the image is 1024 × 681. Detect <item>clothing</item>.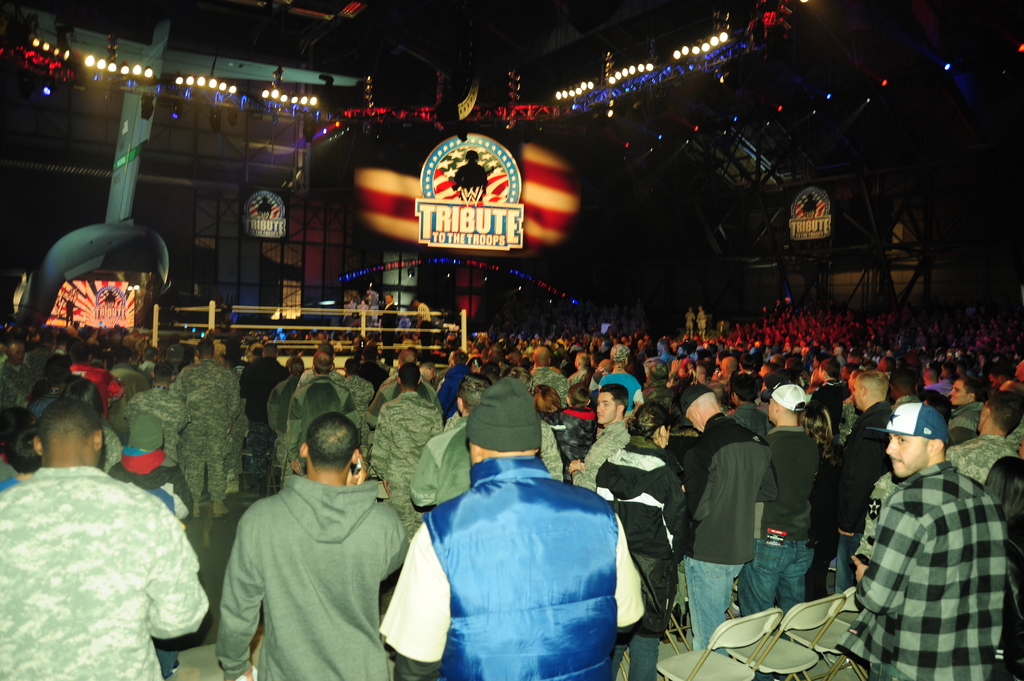
Detection: BBox(698, 308, 706, 335).
